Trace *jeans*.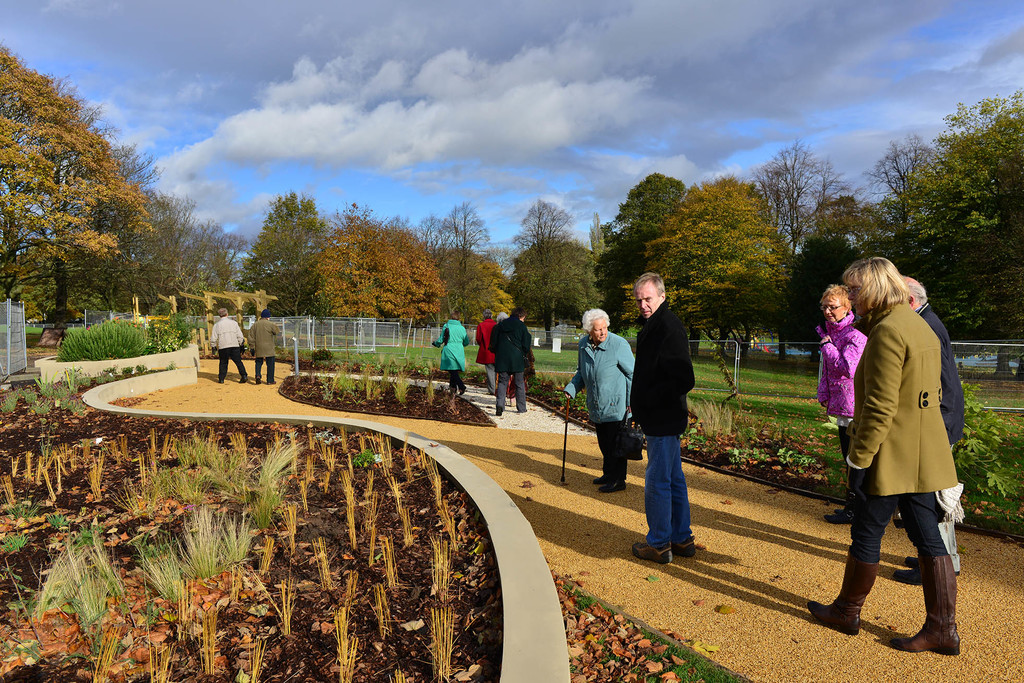
Traced to box=[495, 366, 531, 412].
